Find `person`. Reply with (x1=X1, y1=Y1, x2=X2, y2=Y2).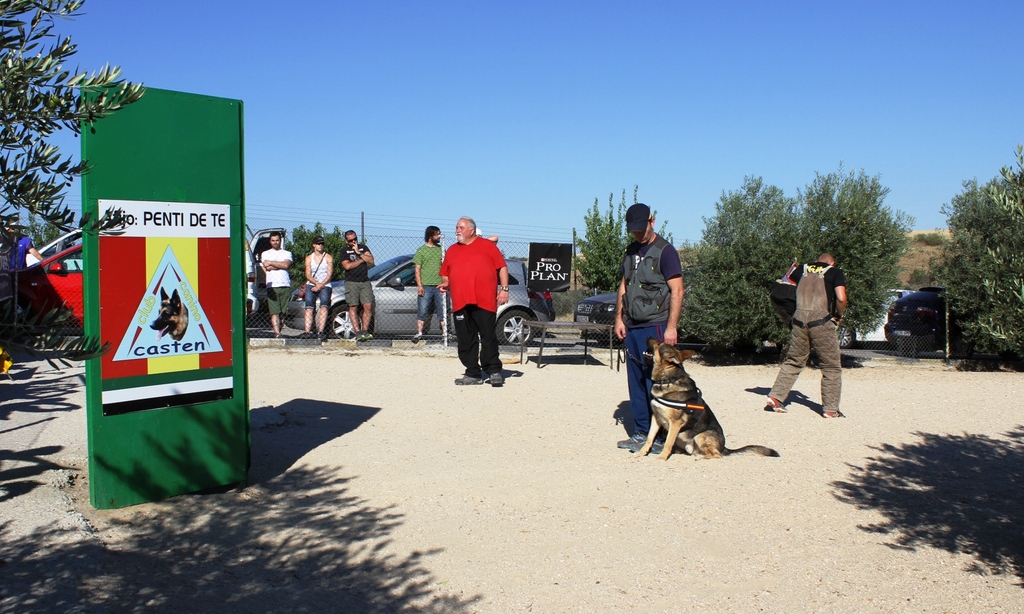
(x1=776, y1=253, x2=836, y2=416).
